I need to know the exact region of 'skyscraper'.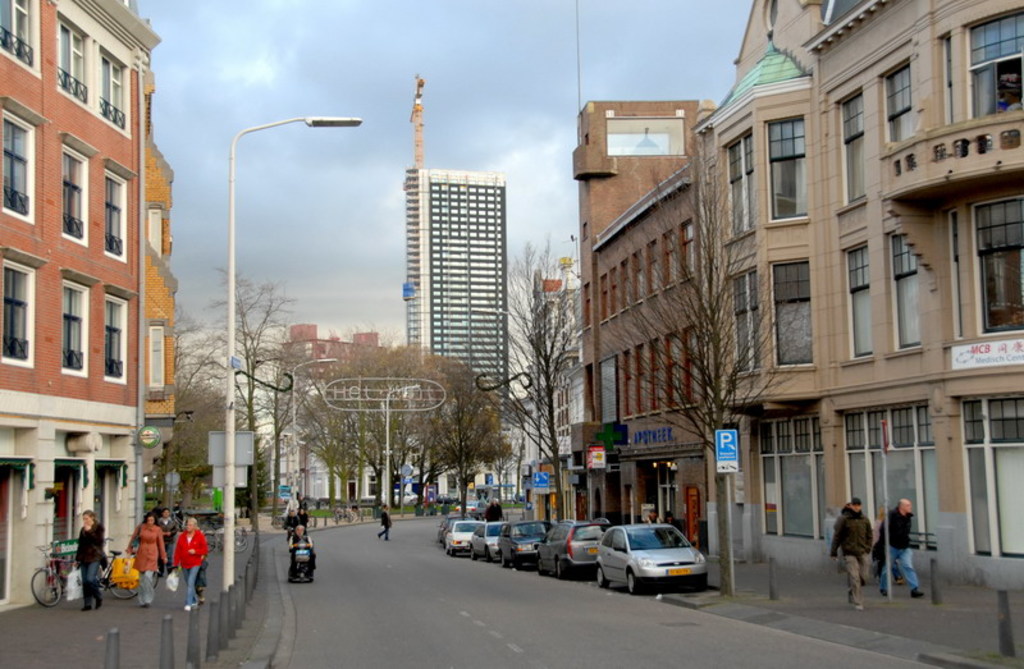
Region: (570,97,742,553).
